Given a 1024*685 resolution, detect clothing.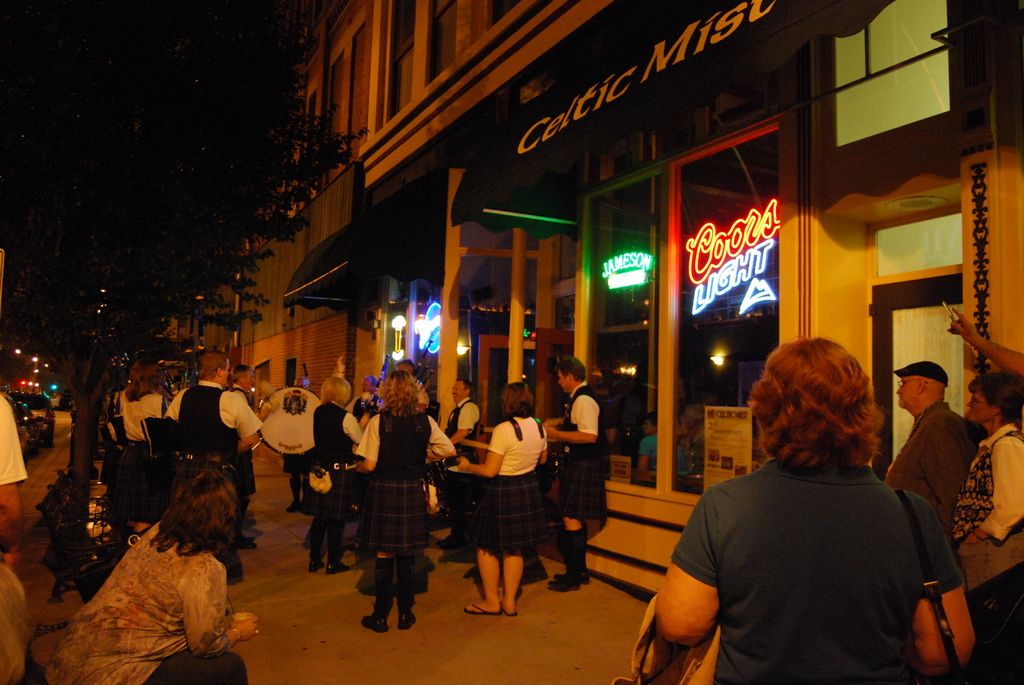
(471, 418, 550, 560).
